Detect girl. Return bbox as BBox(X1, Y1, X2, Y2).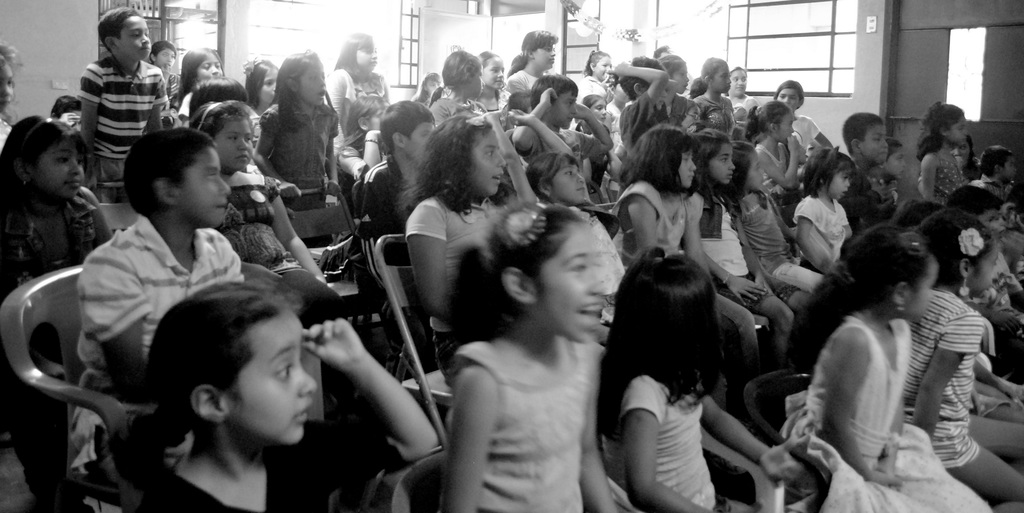
BBox(588, 54, 620, 97).
